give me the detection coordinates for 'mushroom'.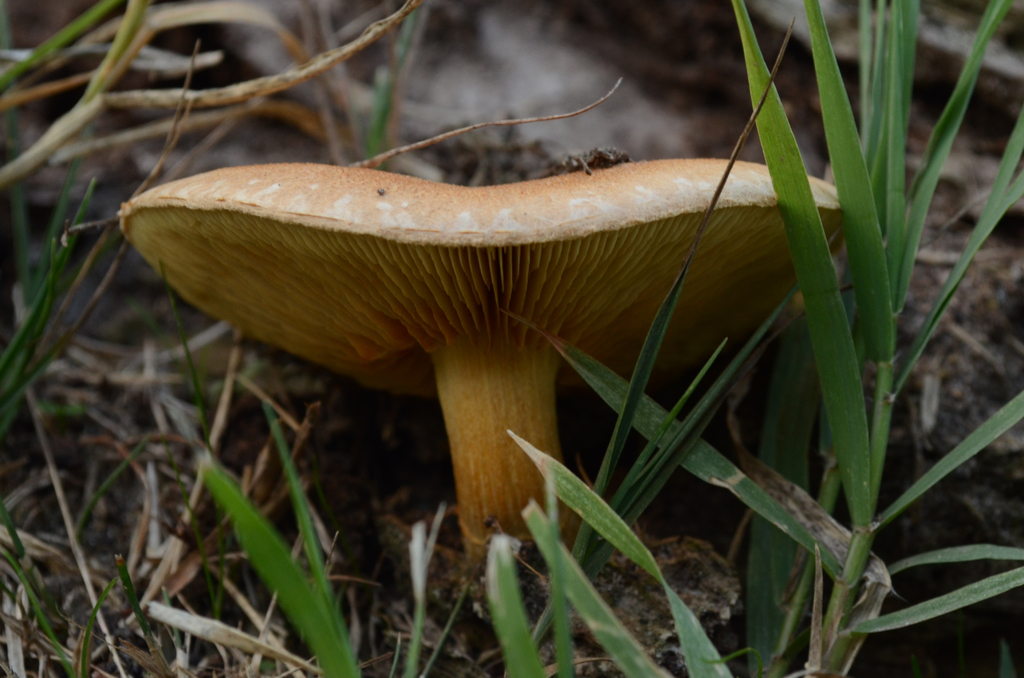
116/161/844/575.
